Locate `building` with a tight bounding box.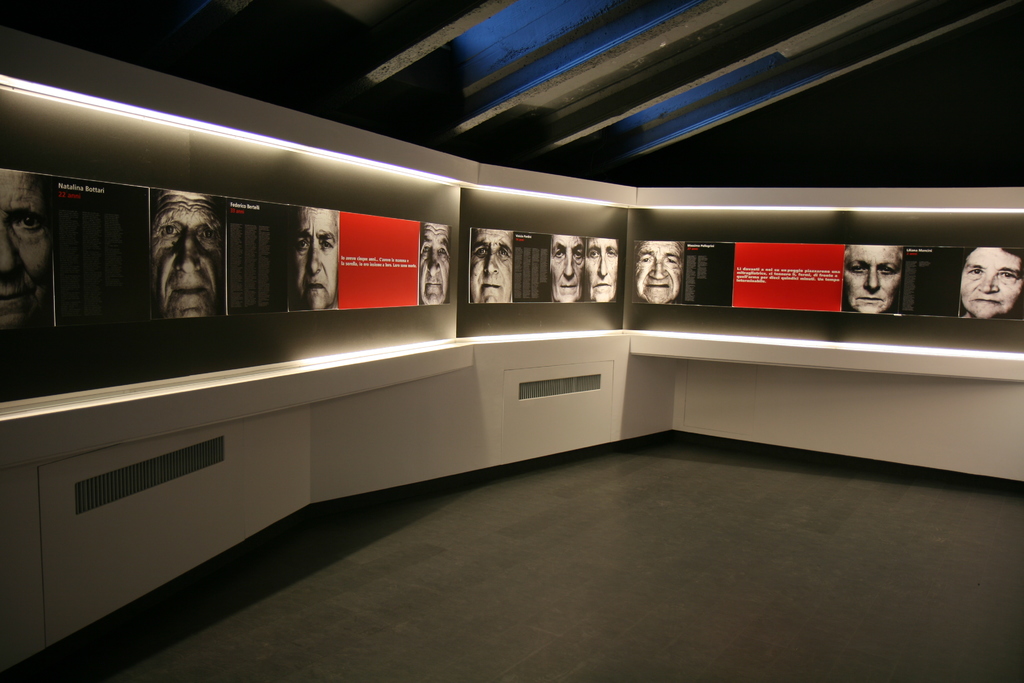
detection(0, 0, 1023, 682).
